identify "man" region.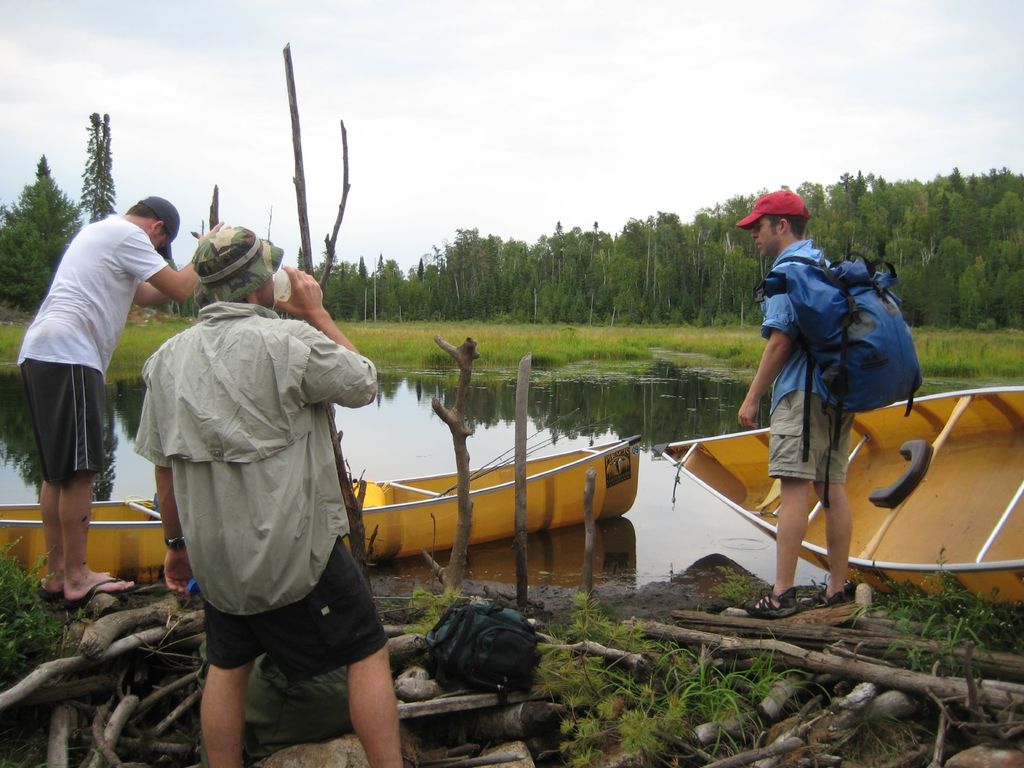
Region: x1=17, y1=193, x2=234, y2=610.
